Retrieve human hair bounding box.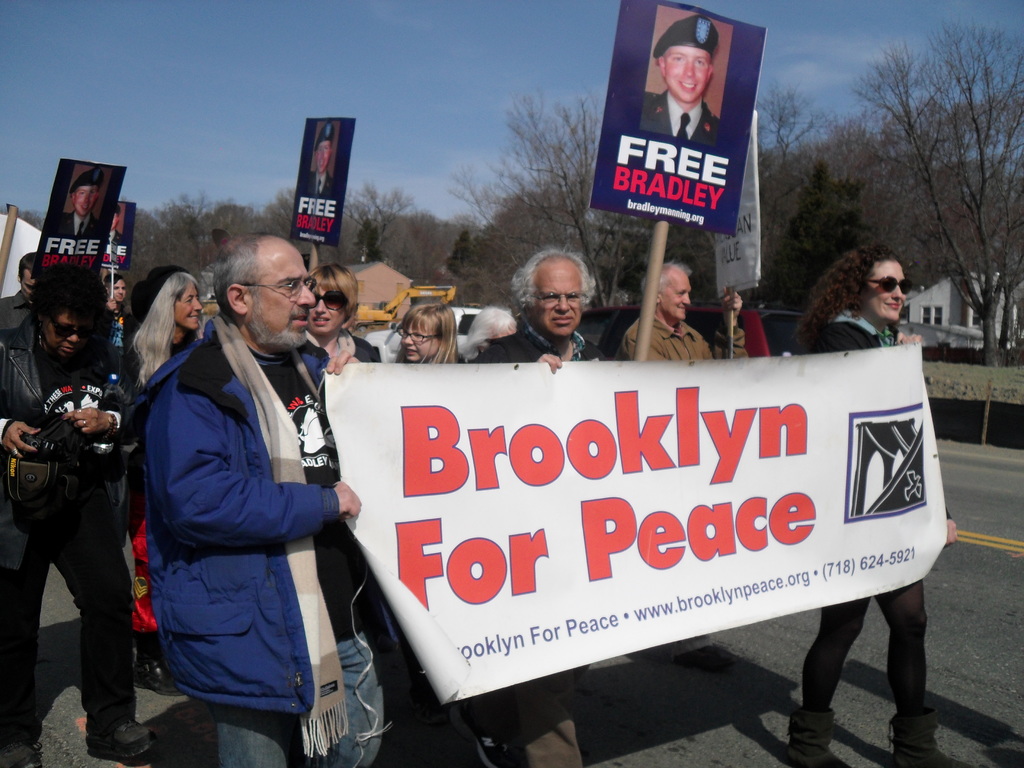
Bounding box: <box>643,261,692,292</box>.
